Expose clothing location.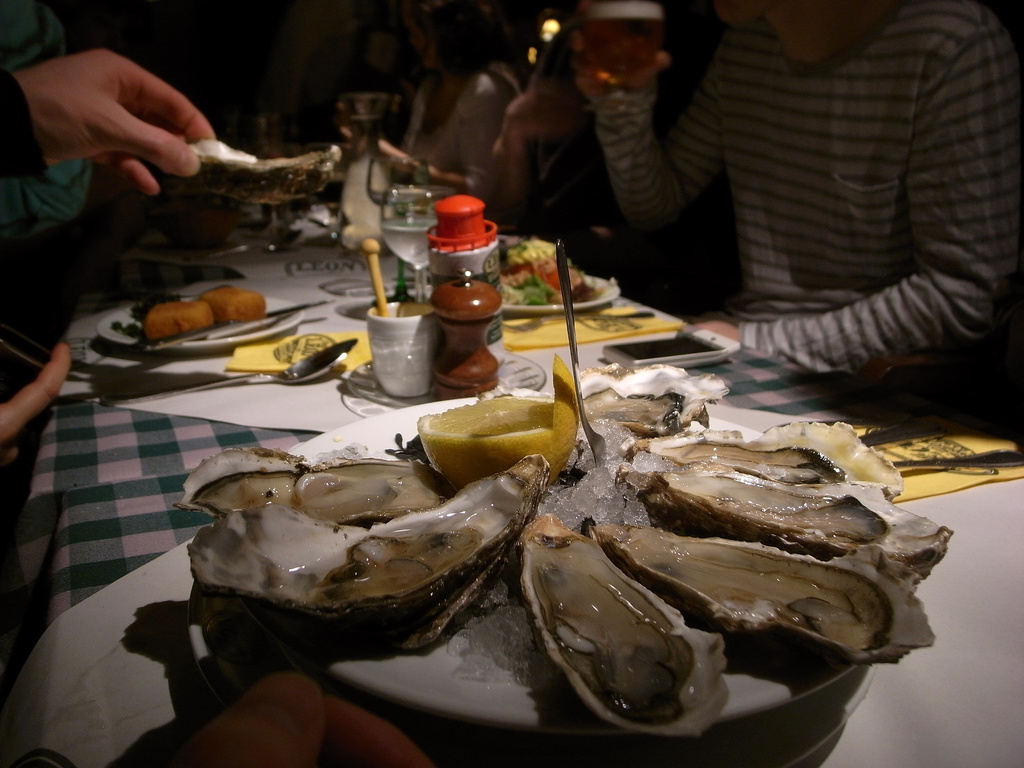
Exposed at left=570, top=0, right=1012, bottom=378.
